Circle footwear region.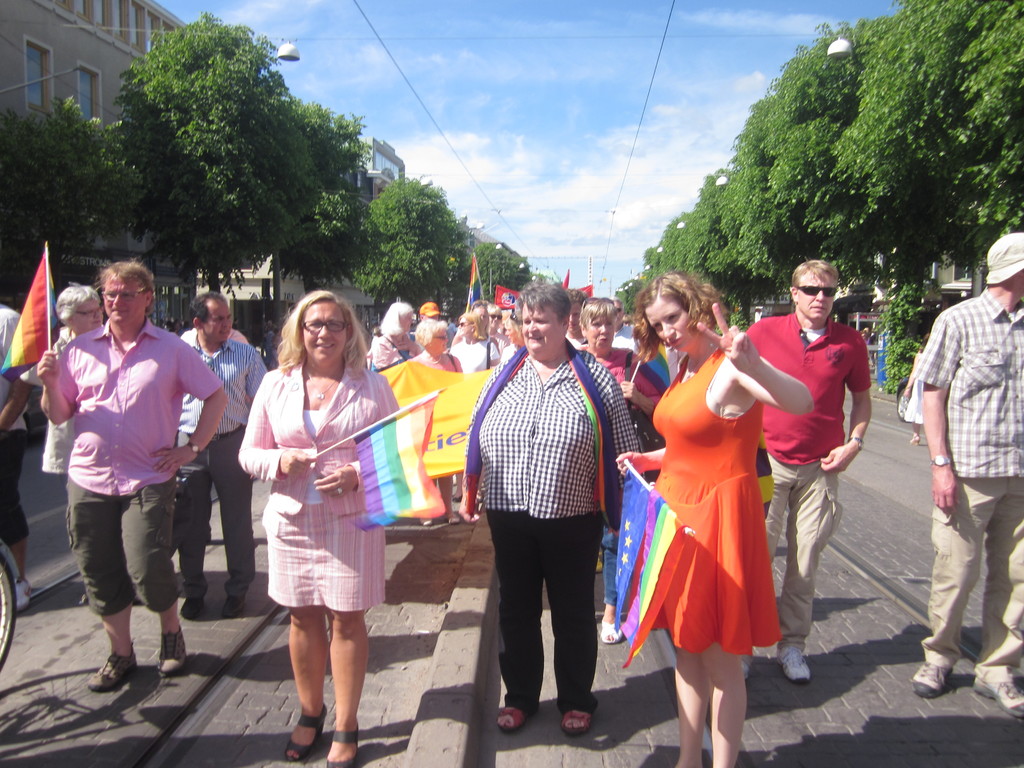
Region: BBox(158, 630, 189, 677).
